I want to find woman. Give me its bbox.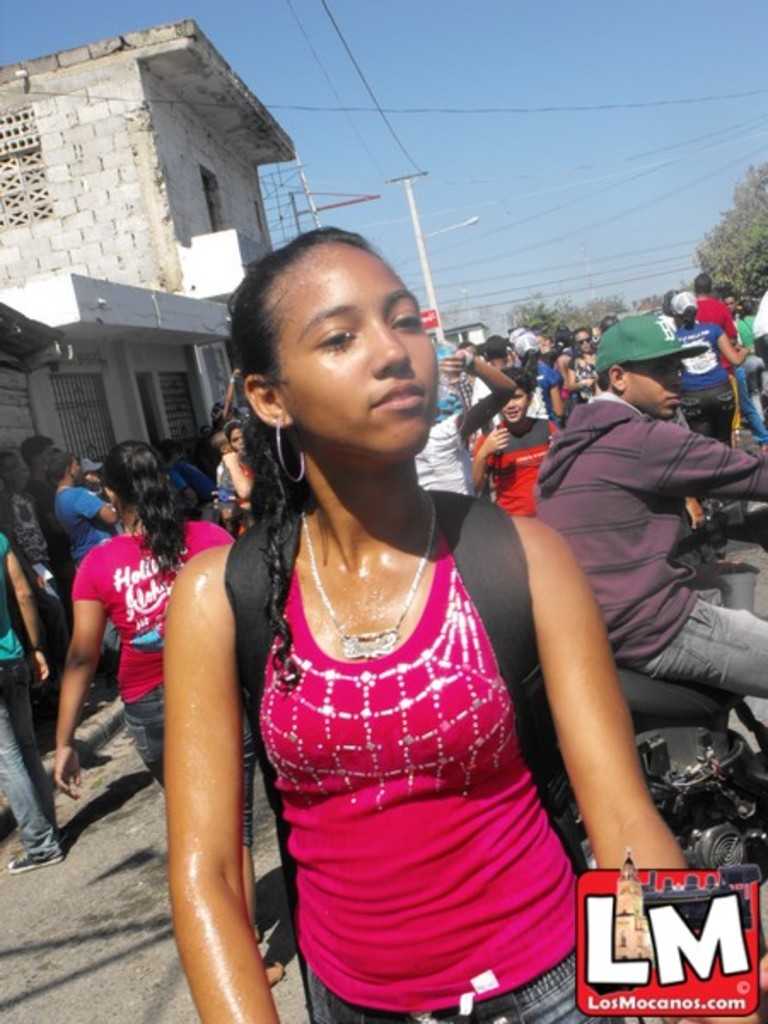
[x1=157, y1=227, x2=693, y2=1022].
